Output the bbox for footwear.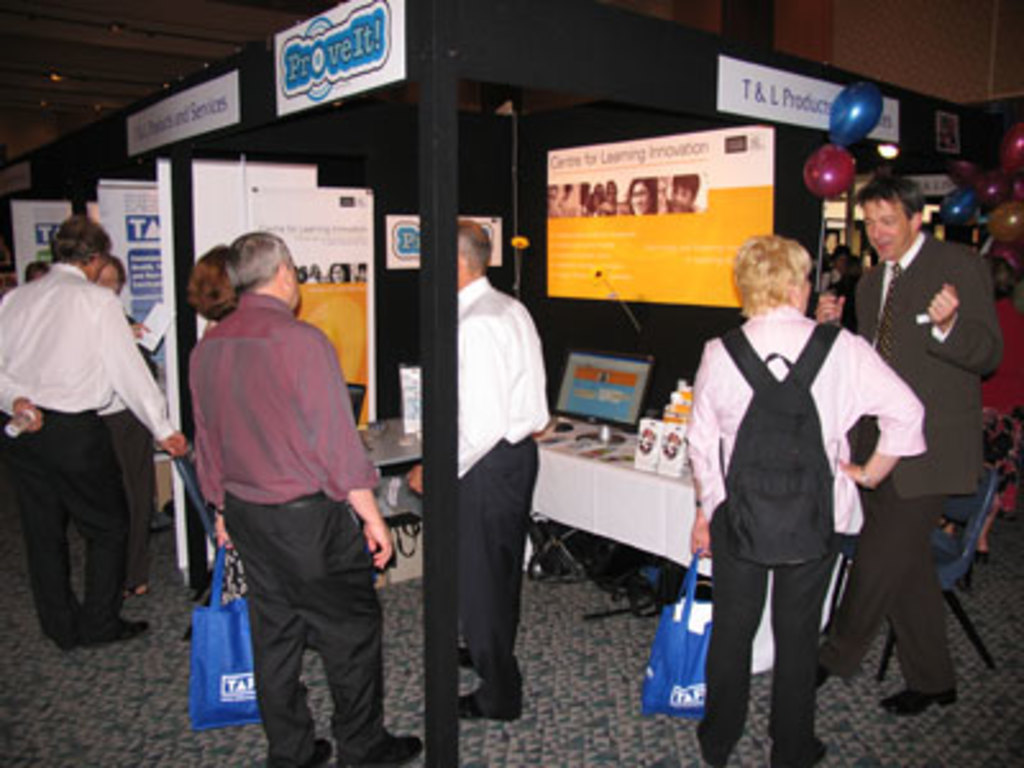
box=[765, 730, 824, 763].
